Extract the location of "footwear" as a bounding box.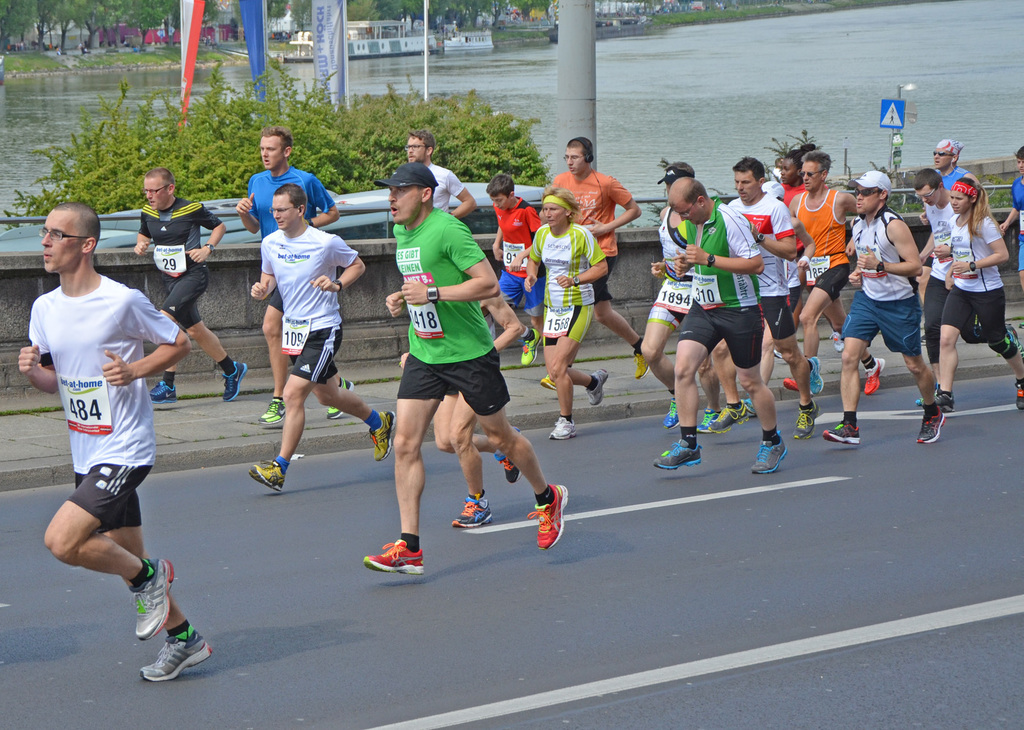
[left=327, top=377, right=353, bottom=420].
